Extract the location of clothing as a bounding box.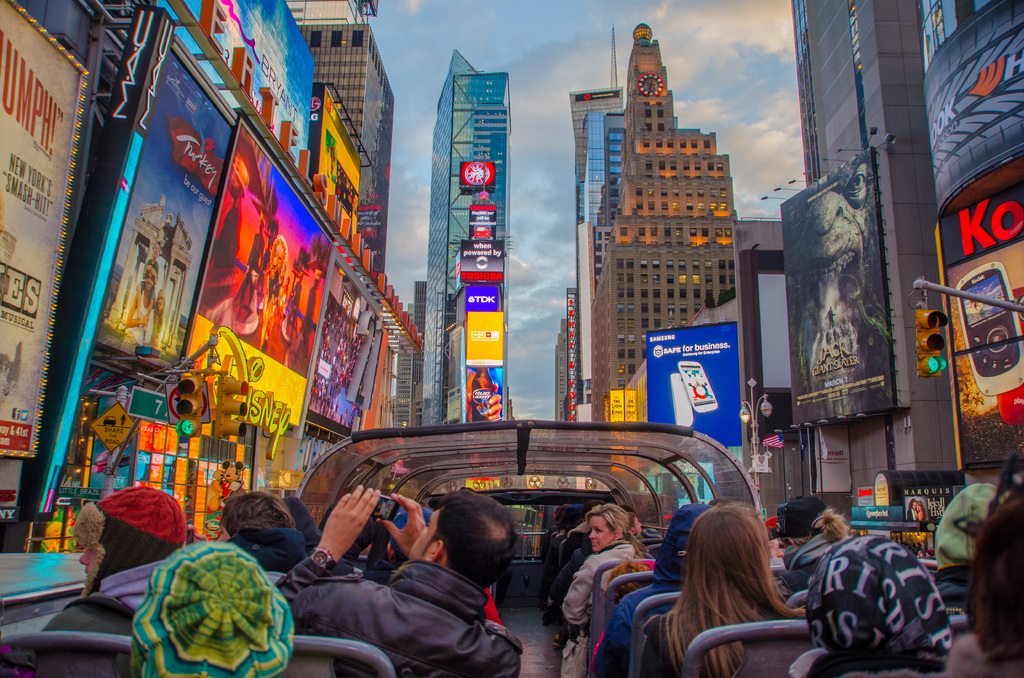
(left=560, top=537, right=645, bottom=647).
